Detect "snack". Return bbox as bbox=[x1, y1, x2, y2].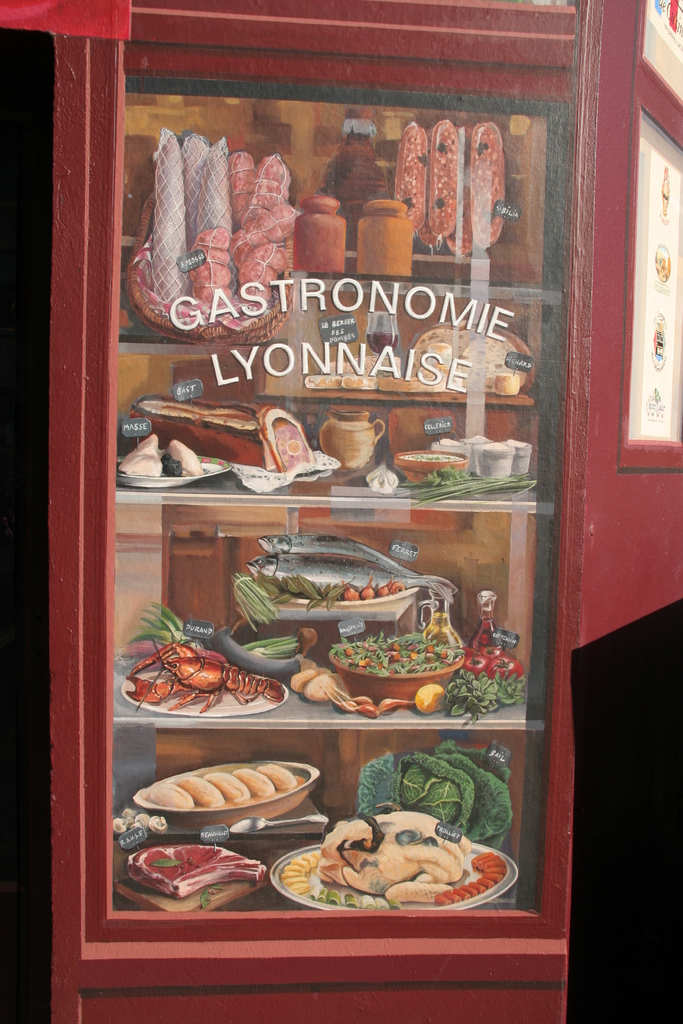
bbox=[117, 389, 336, 497].
